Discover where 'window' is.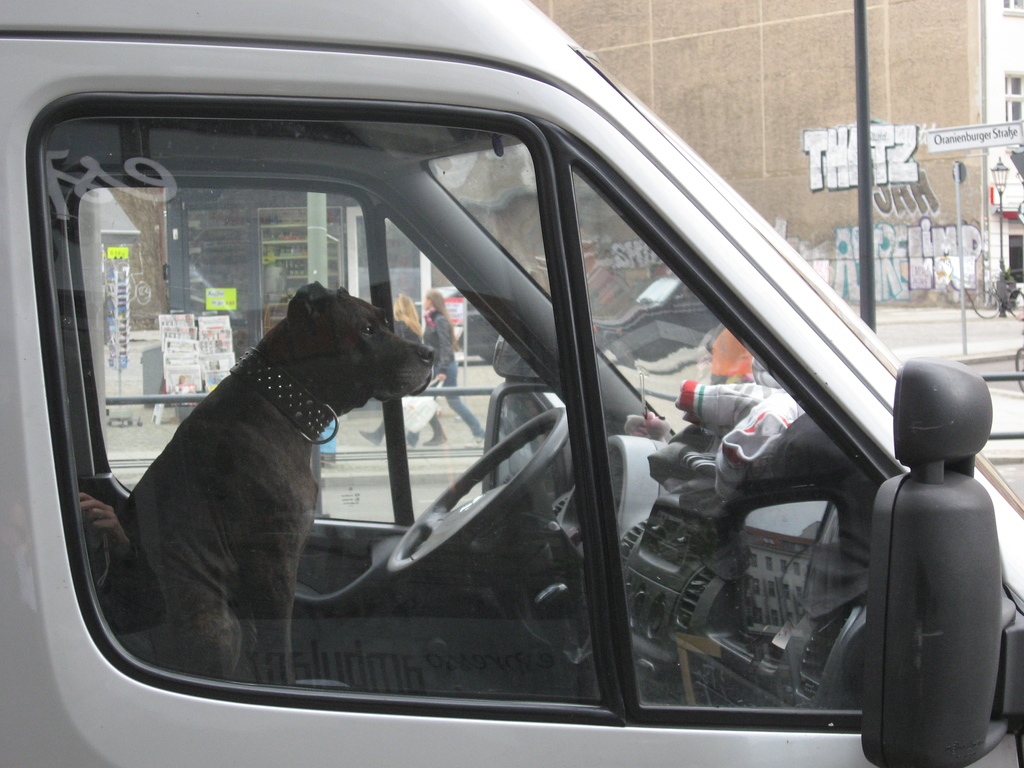
Discovered at pyautogui.locateOnScreen(1002, 0, 1018, 13).
